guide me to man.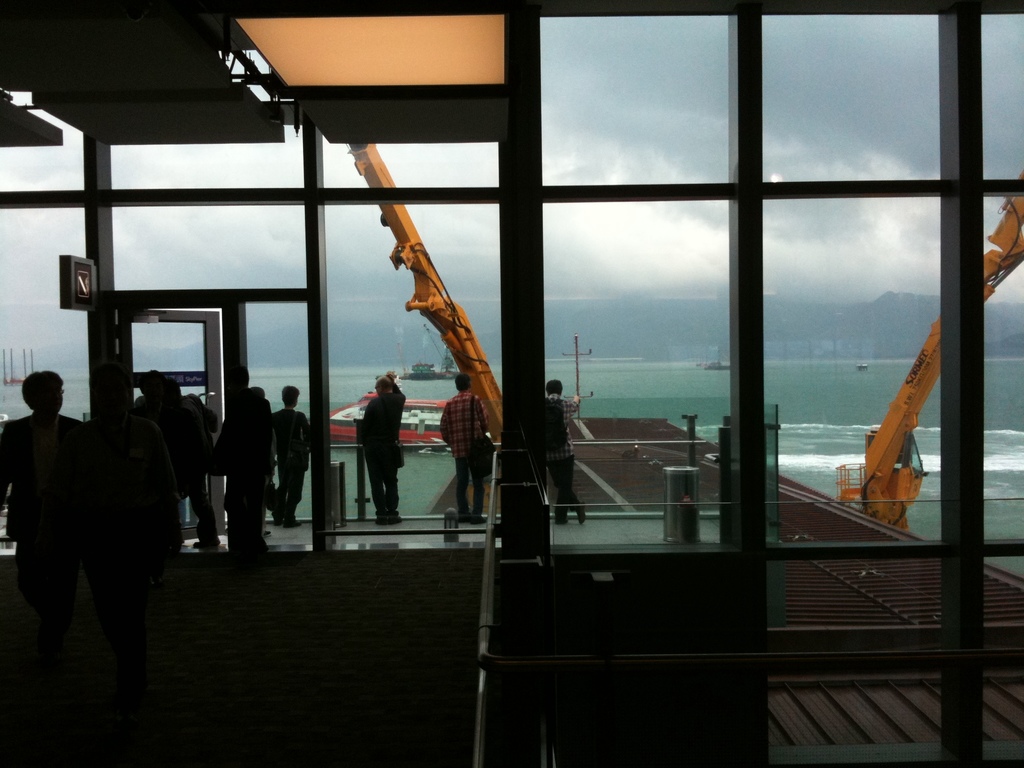
Guidance: [x1=546, y1=378, x2=587, y2=524].
